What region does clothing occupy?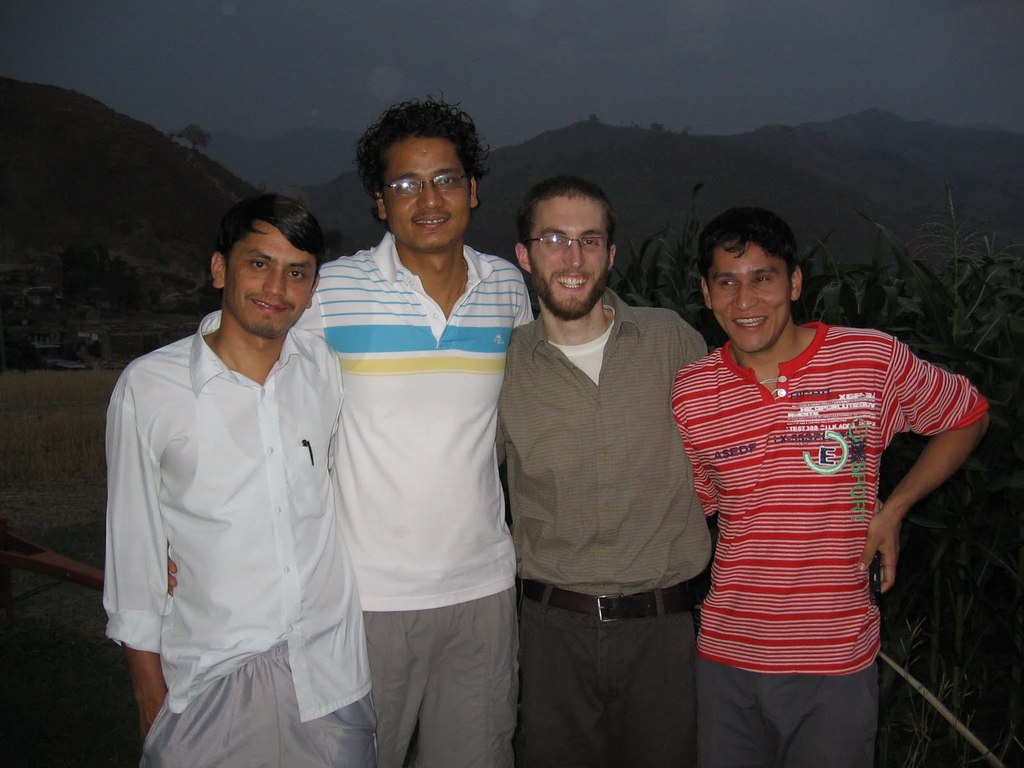
select_region(104, 310, 380, 767).
